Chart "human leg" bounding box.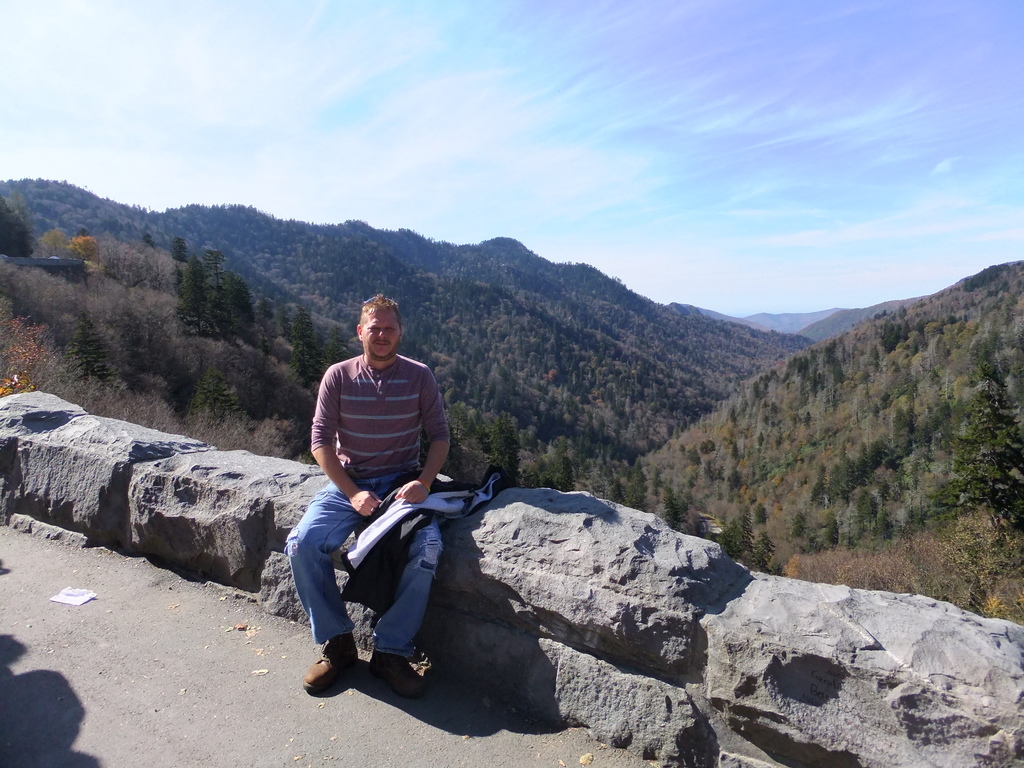
Charted: (left=280, top=465, right=361, bottom=692).
